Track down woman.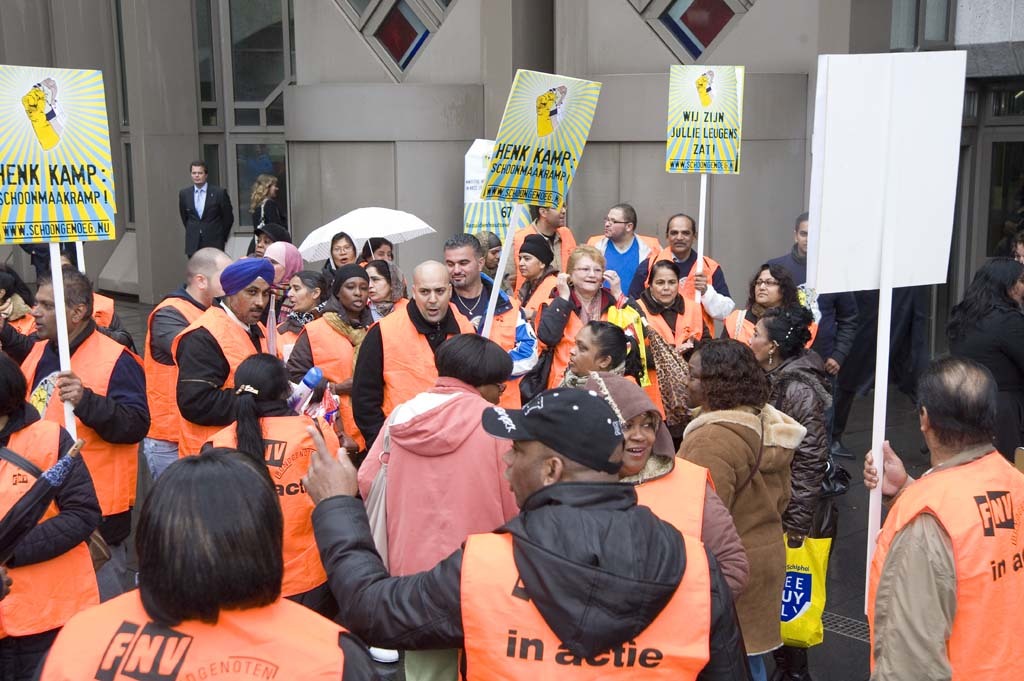
Tracked to 554/317/638/392.
